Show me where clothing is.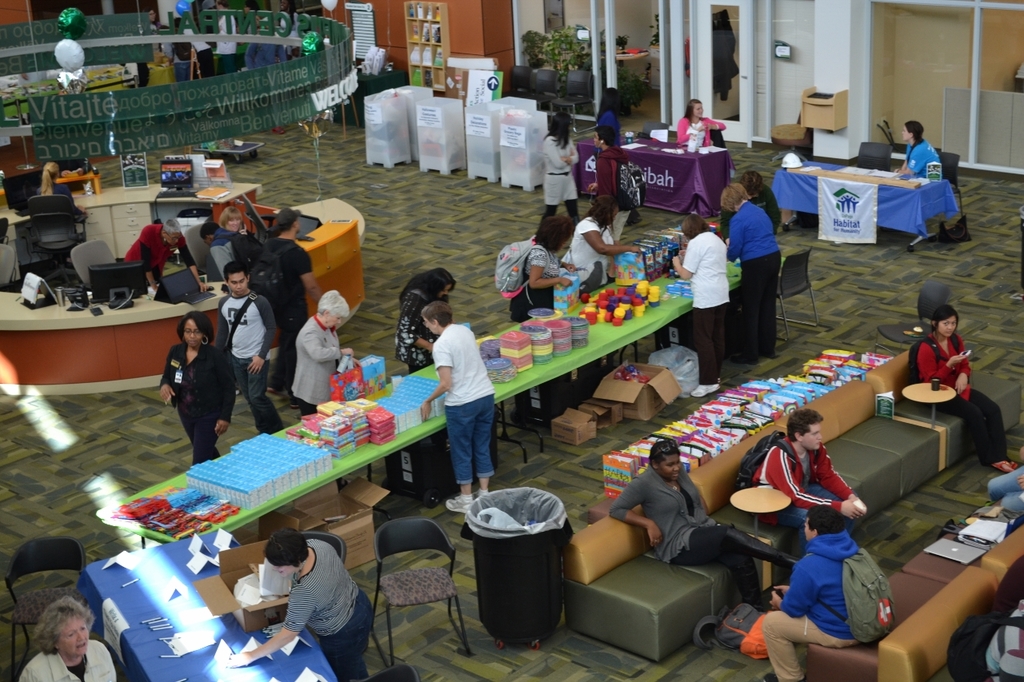
clothing is at pyautogui.locateOnScreen(760, 524, 864, 676).
